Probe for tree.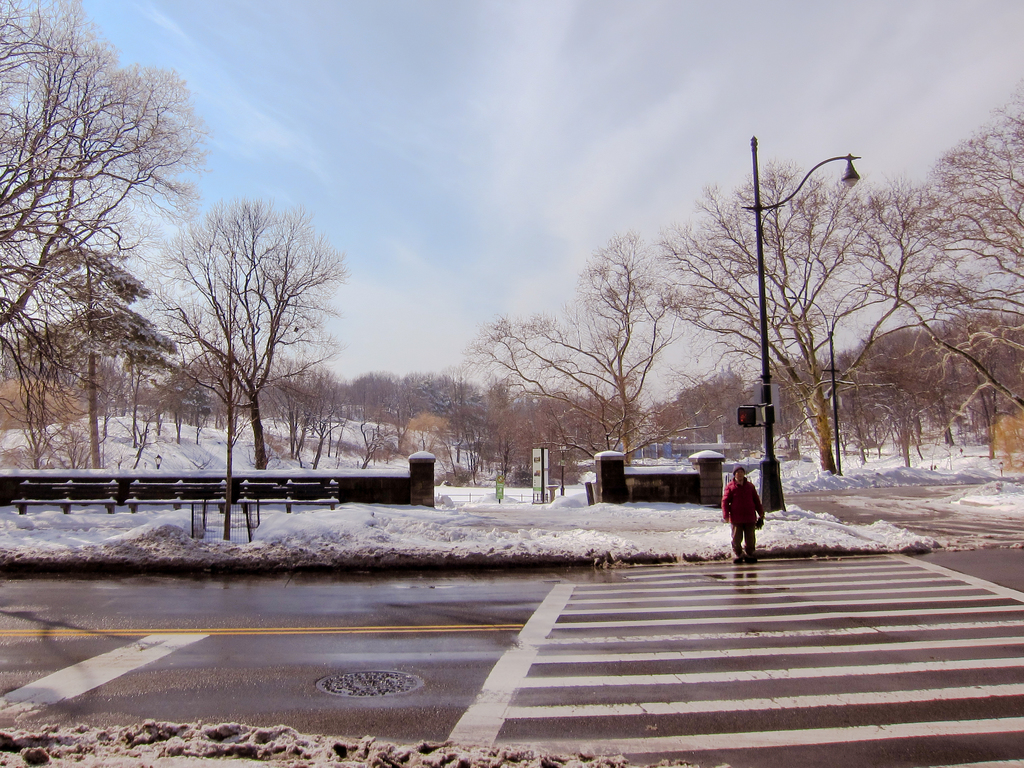
Probe result: <box>0,0,211,415</box>.
